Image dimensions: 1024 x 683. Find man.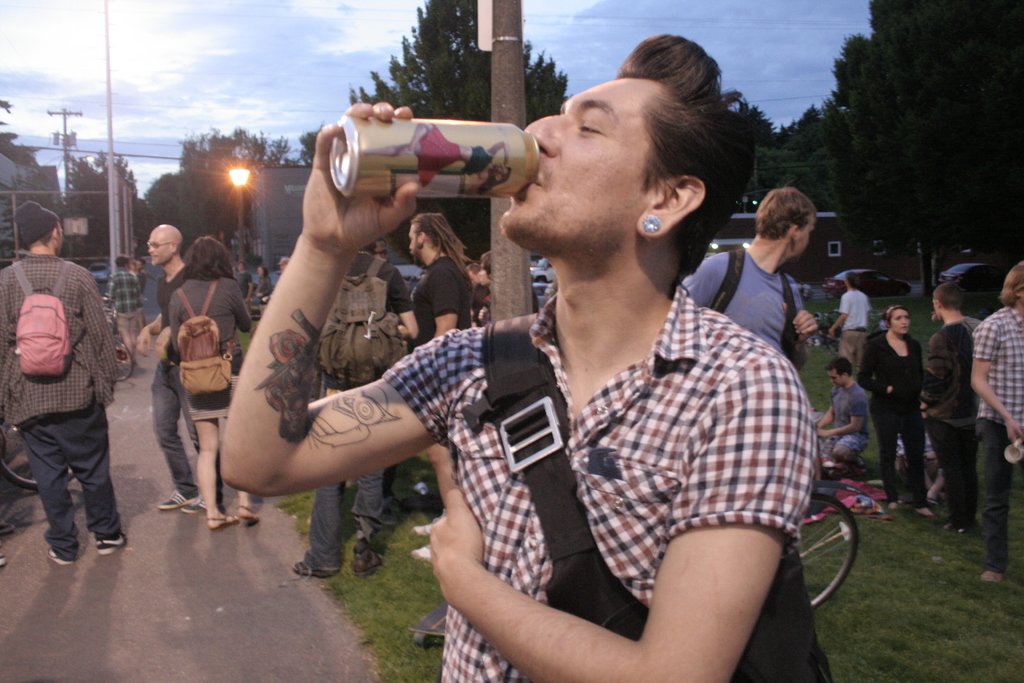
218 35 838 682.
